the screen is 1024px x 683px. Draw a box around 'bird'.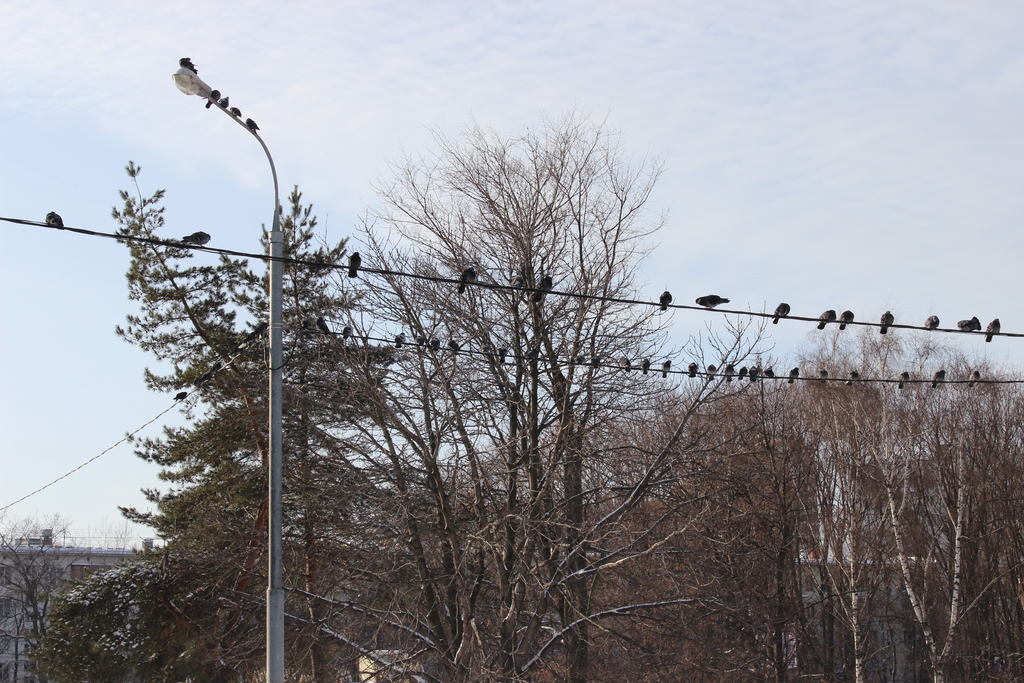
select_region(959, 315, 981, 333).
